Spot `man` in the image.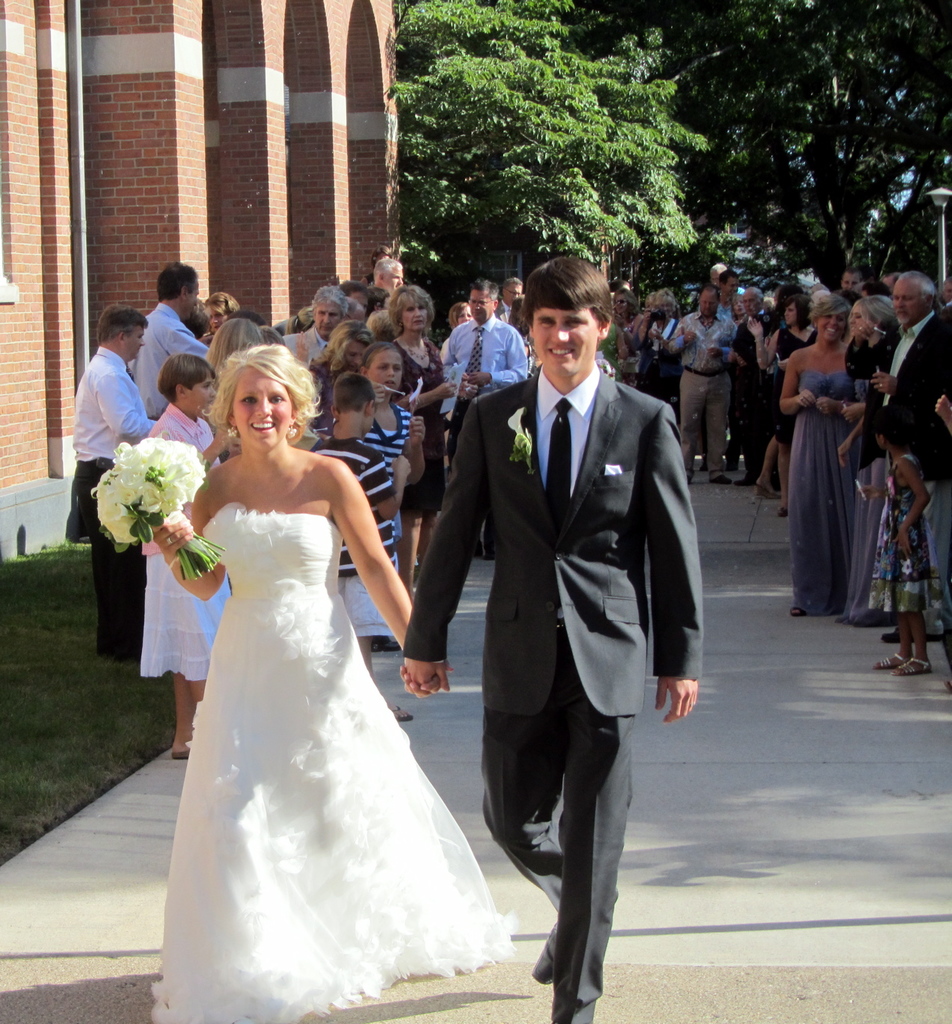
`man` found at <box>672,283,731,487</box>.
